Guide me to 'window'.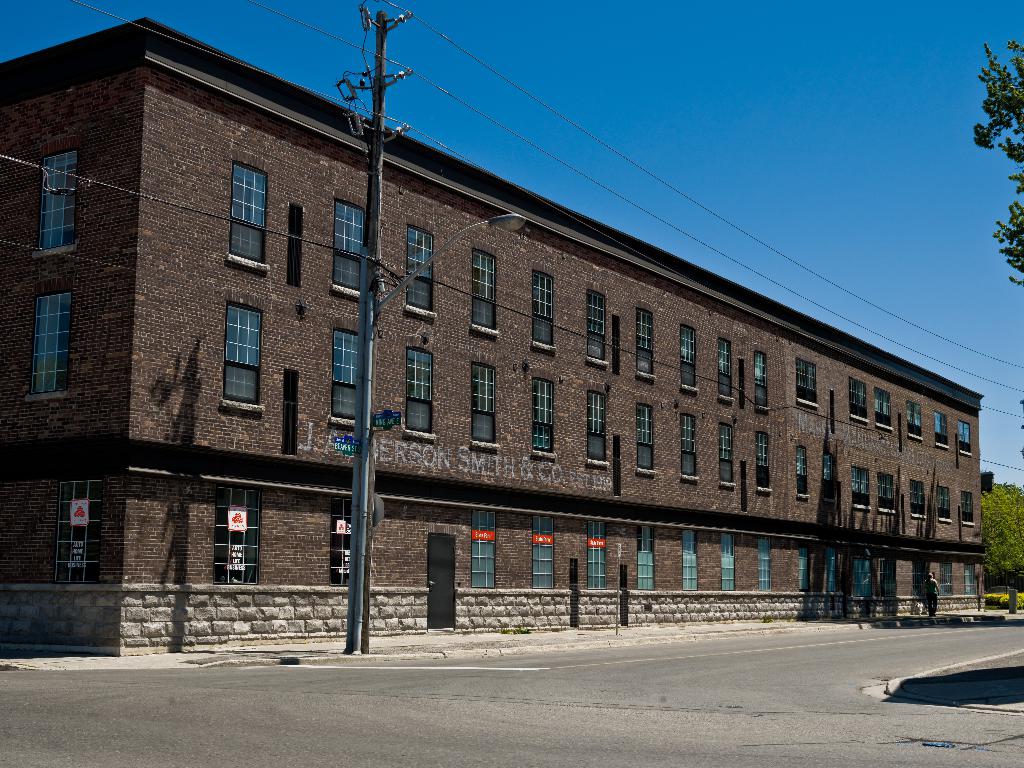
Guidance: [x1=909, y1=482, x2=927, y2=522].
